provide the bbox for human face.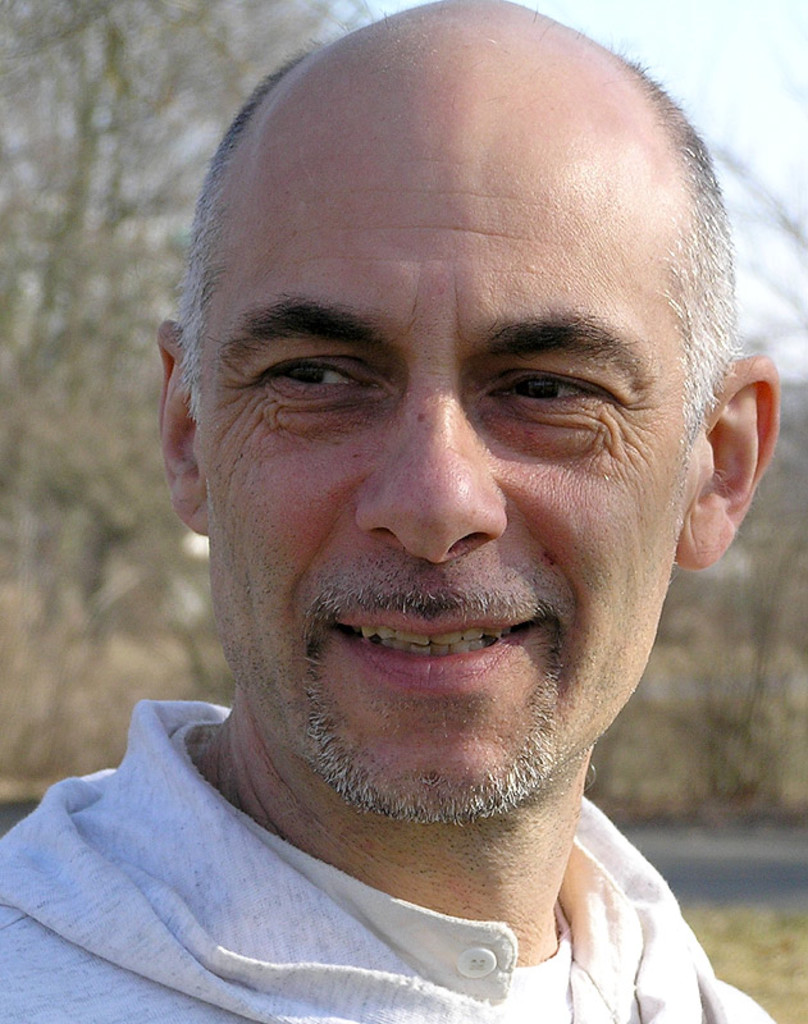
[198,81,698,824].
